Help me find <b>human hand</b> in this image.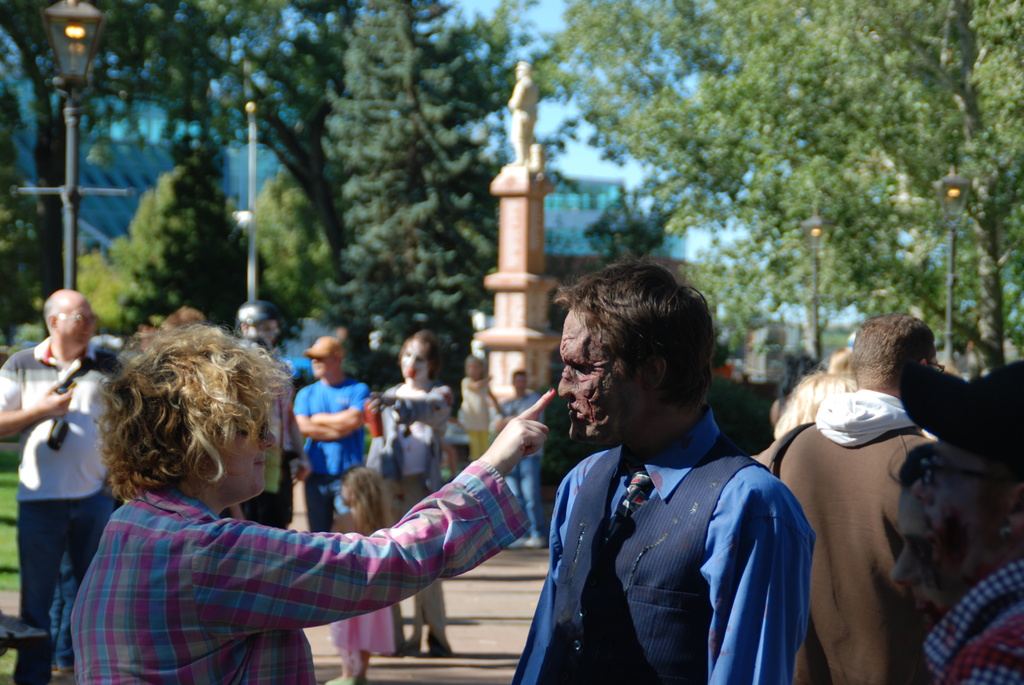
Found it: locate(479, 386, 559, 477).
